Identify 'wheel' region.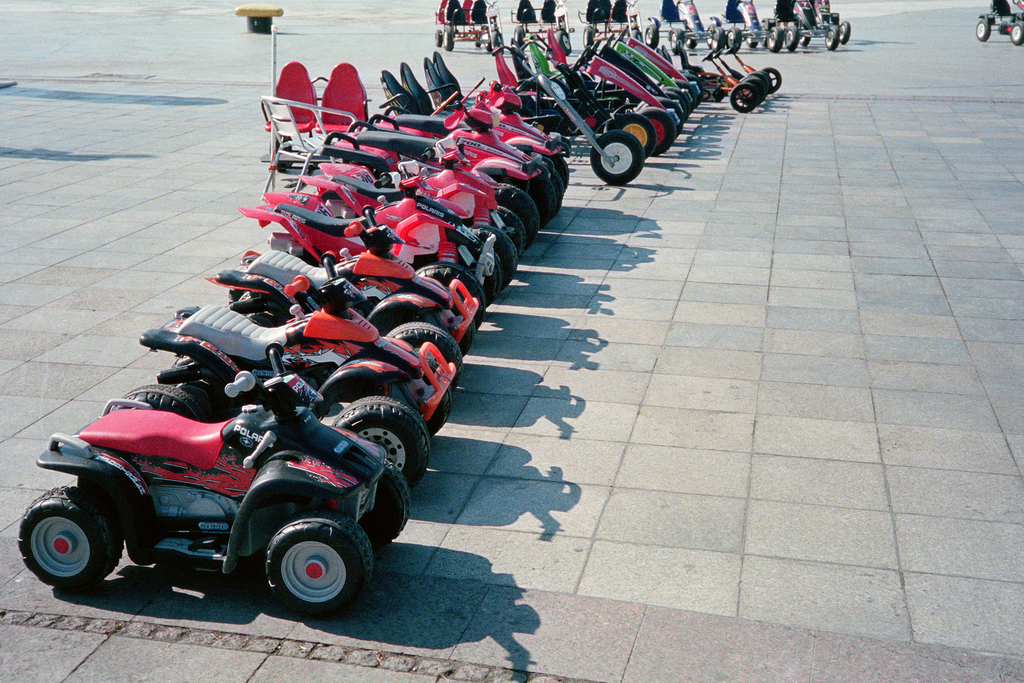
Region: BBox(239, 515, 351, 618).
